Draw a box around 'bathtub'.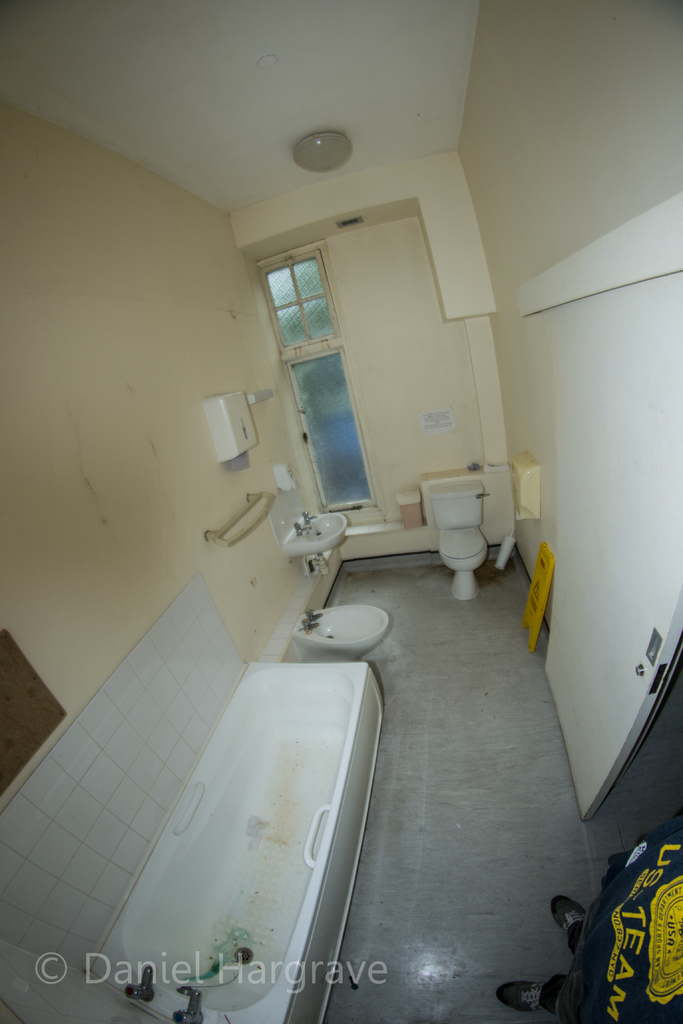
[x1=91, y1=659, x2=385, y2=1023].
